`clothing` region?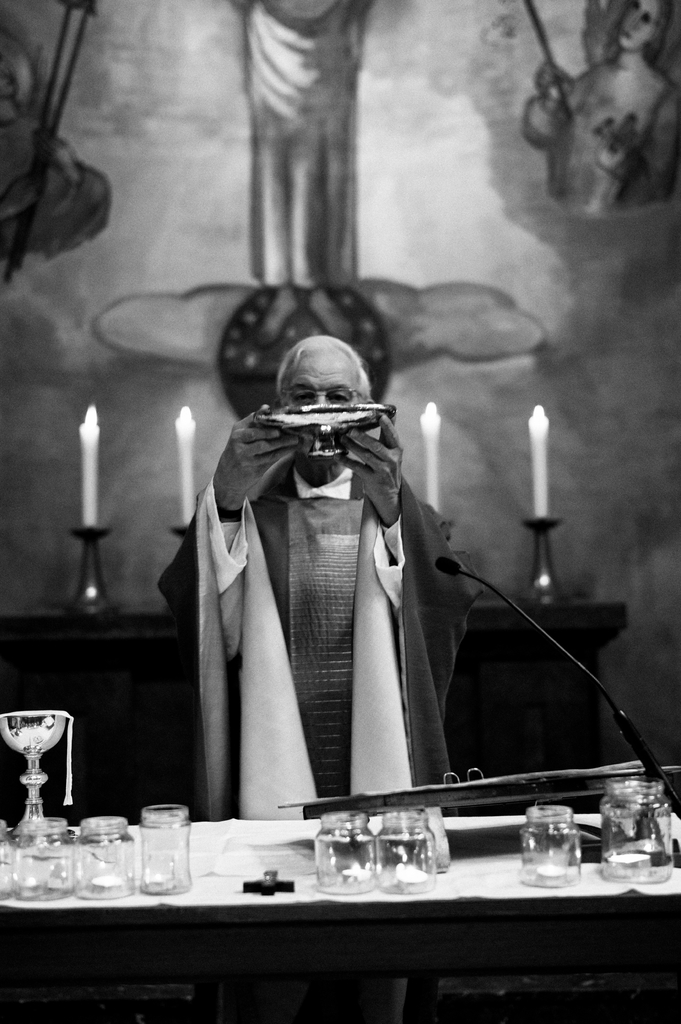
(174,385,470,842)
